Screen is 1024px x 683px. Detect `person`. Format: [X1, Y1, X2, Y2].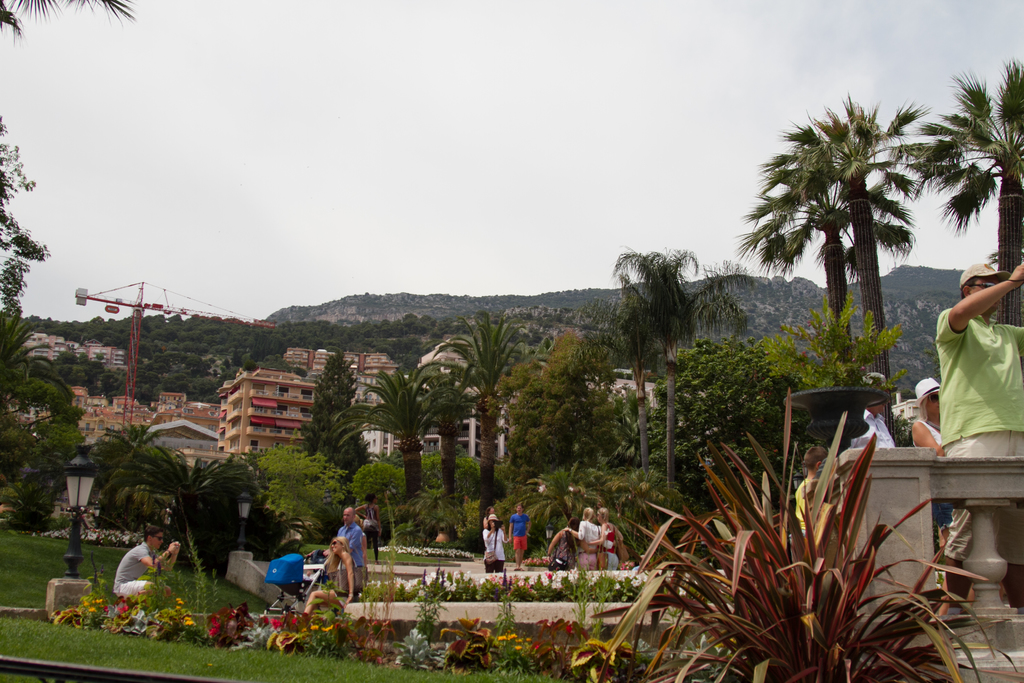
[910, 377, 947, 552].
